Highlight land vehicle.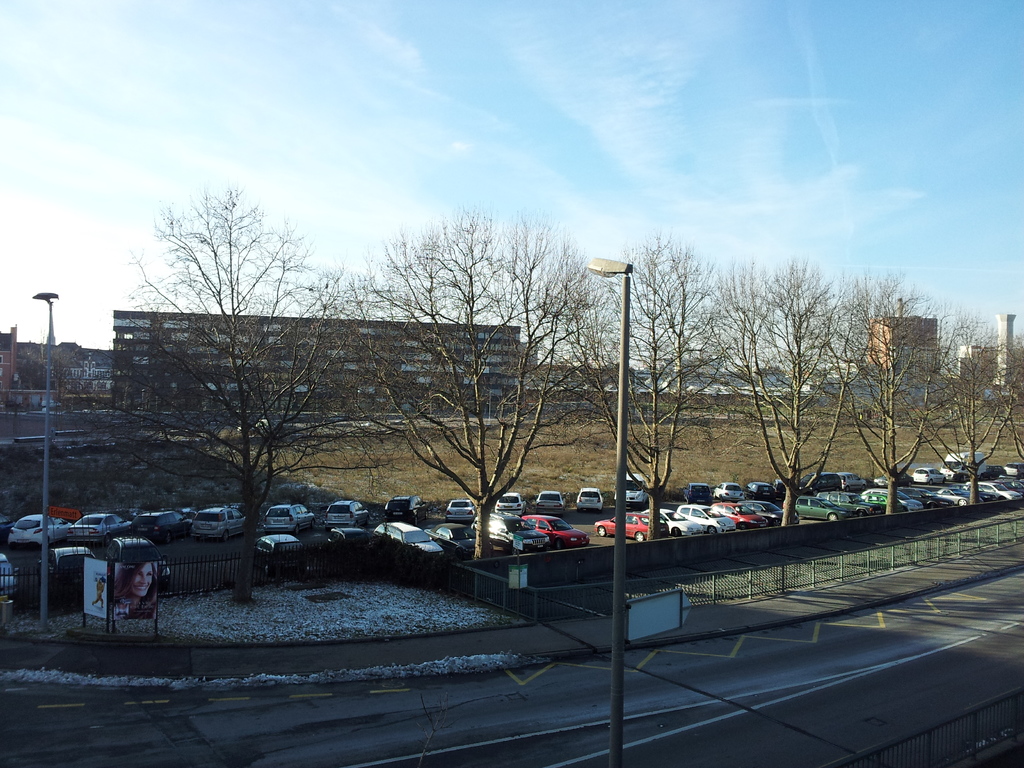
Highlighted region: 13/515/68/542.
